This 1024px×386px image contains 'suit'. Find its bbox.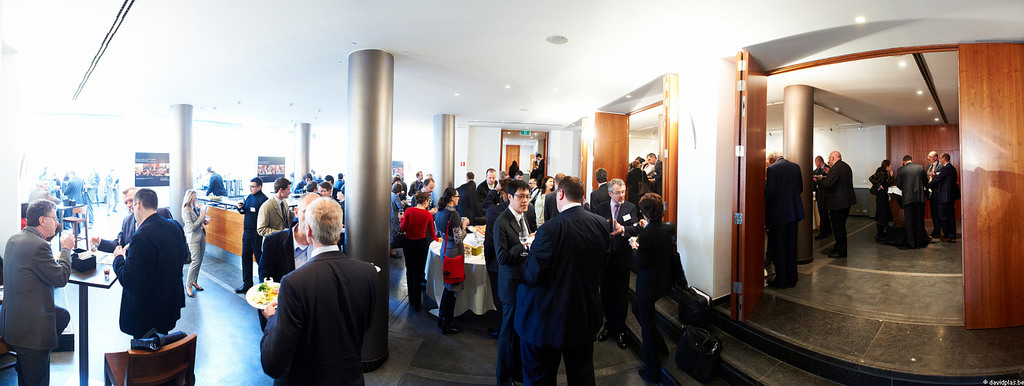
408:181:424:195.
